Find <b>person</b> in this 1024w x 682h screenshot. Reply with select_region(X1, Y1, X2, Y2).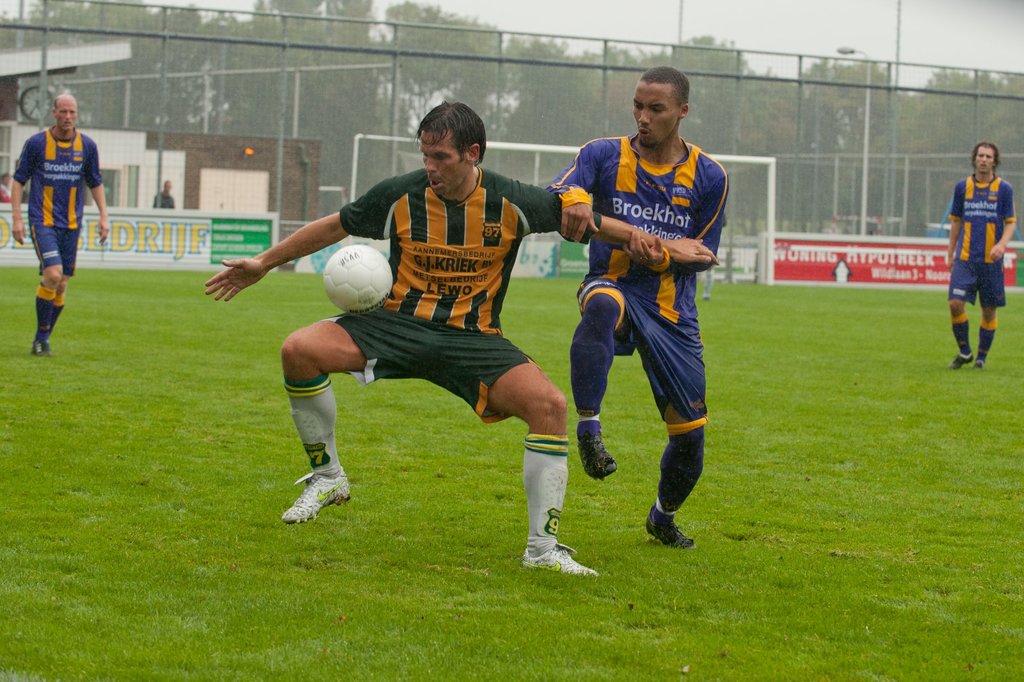
select_region(203, 99, 720, 581).
